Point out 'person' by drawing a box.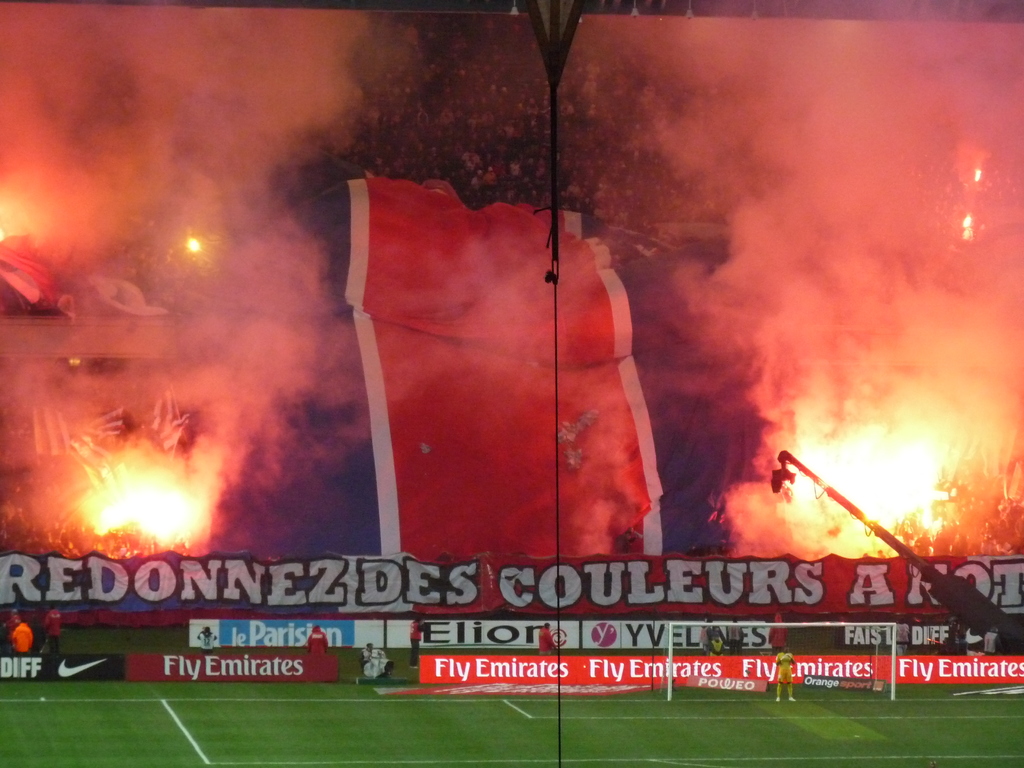
(x1=12, y1=622, x2=33, y2=654).
